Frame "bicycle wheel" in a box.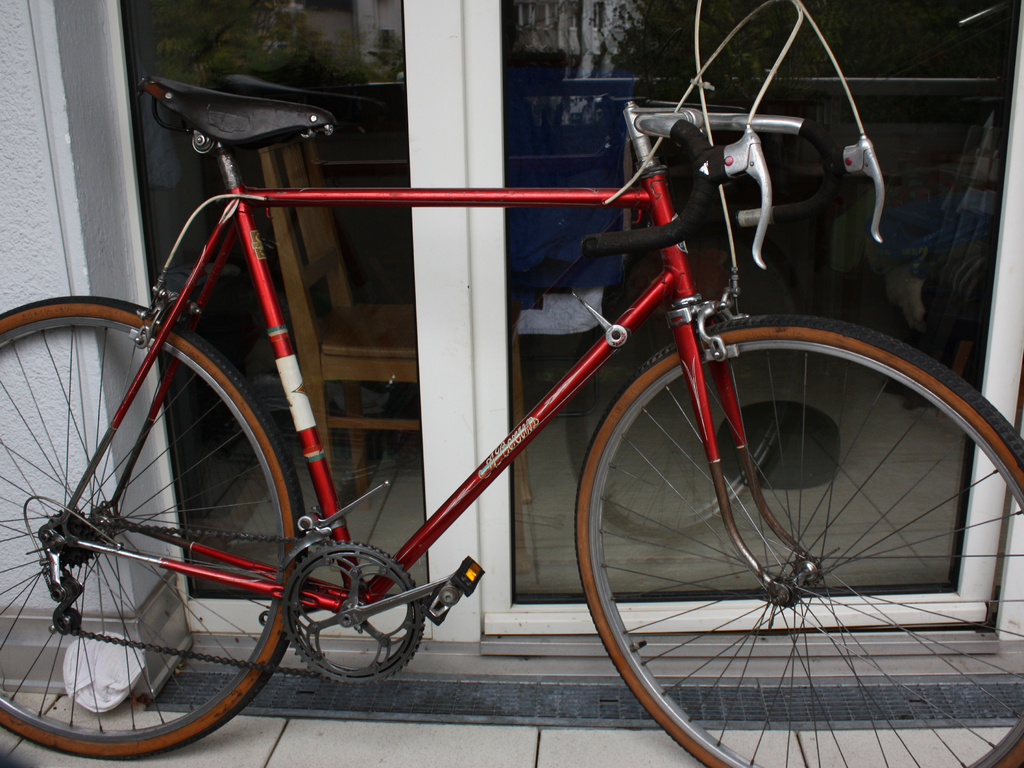
570 309 1023 767.
